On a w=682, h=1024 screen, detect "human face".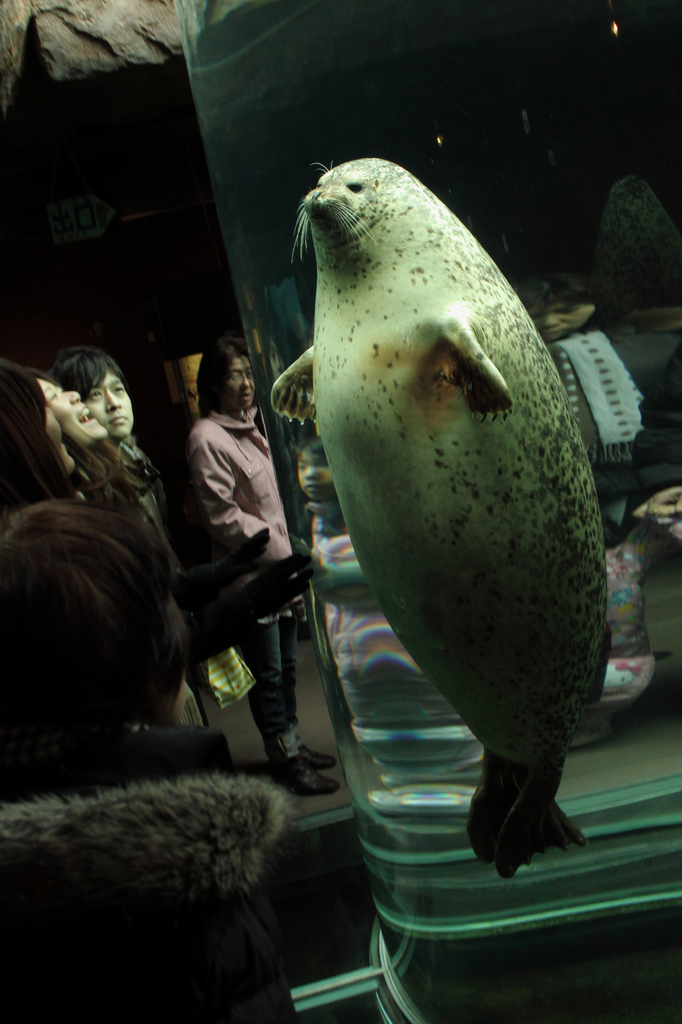
[x1=35, y1=371, x2=110, y2=445].
